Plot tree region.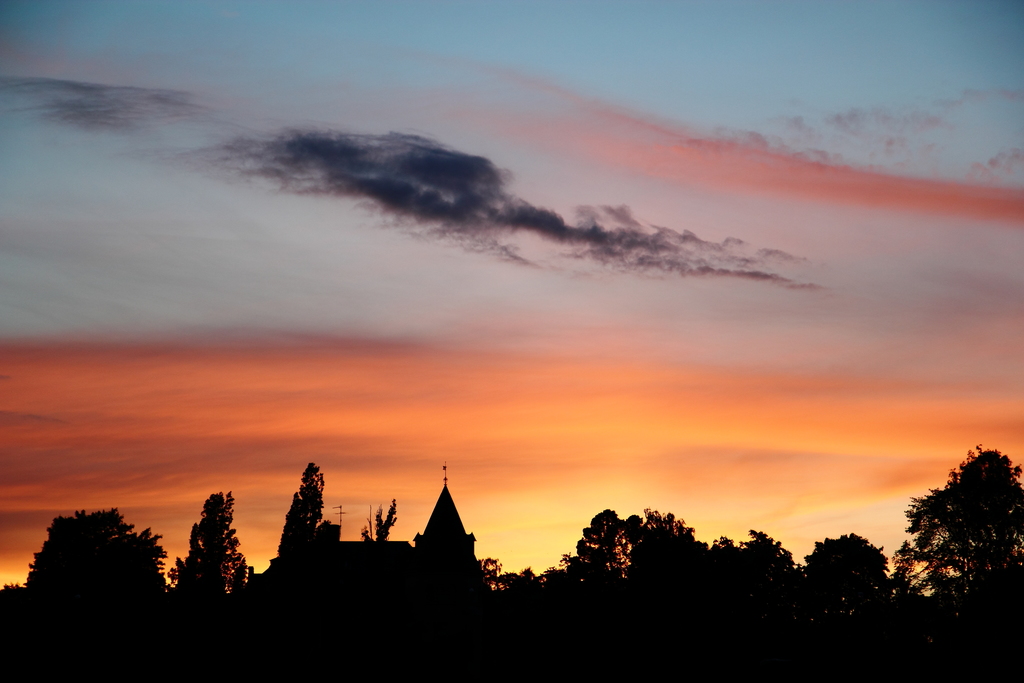
Plotted at region(717, 522, 799, 616).
